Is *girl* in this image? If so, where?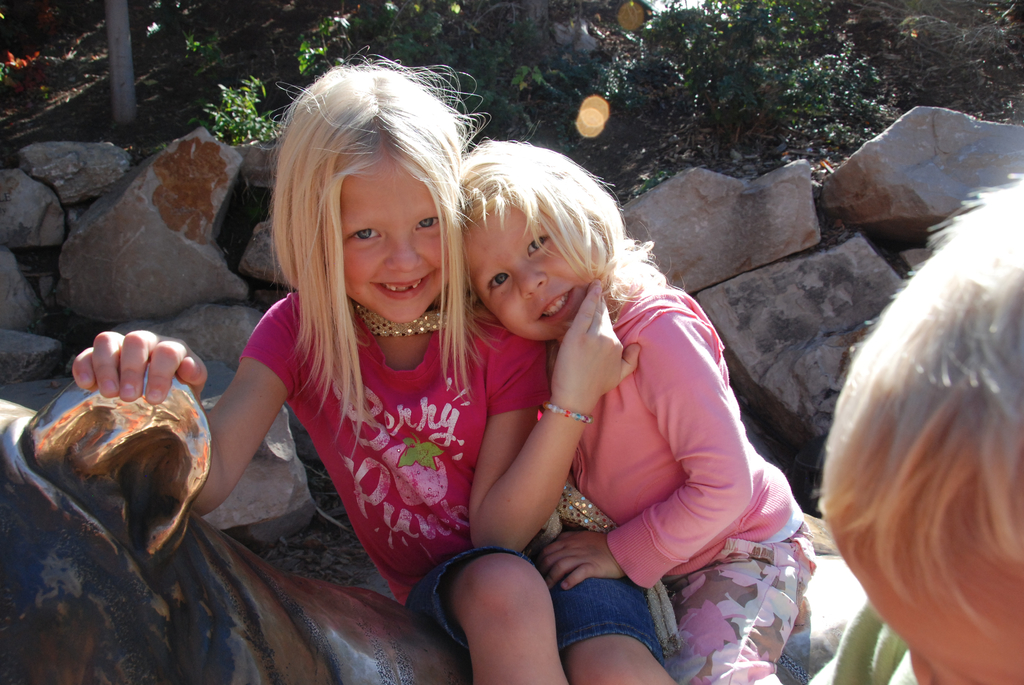
Yes, at 72,46,680,684.
